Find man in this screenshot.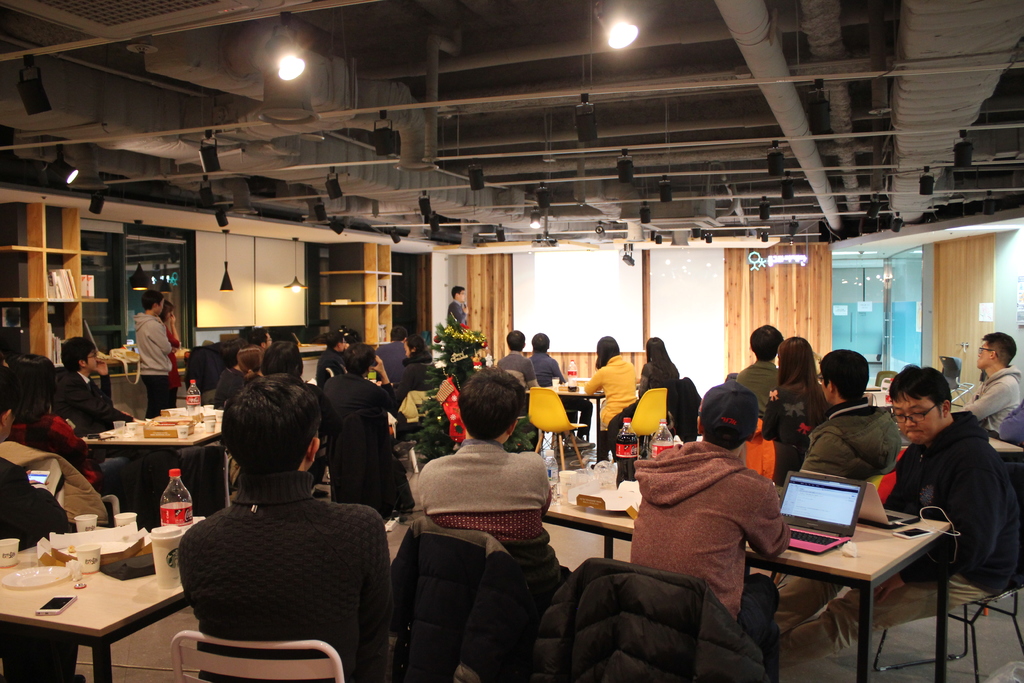
The bounding box for man is (163, 369, 404, 682).
